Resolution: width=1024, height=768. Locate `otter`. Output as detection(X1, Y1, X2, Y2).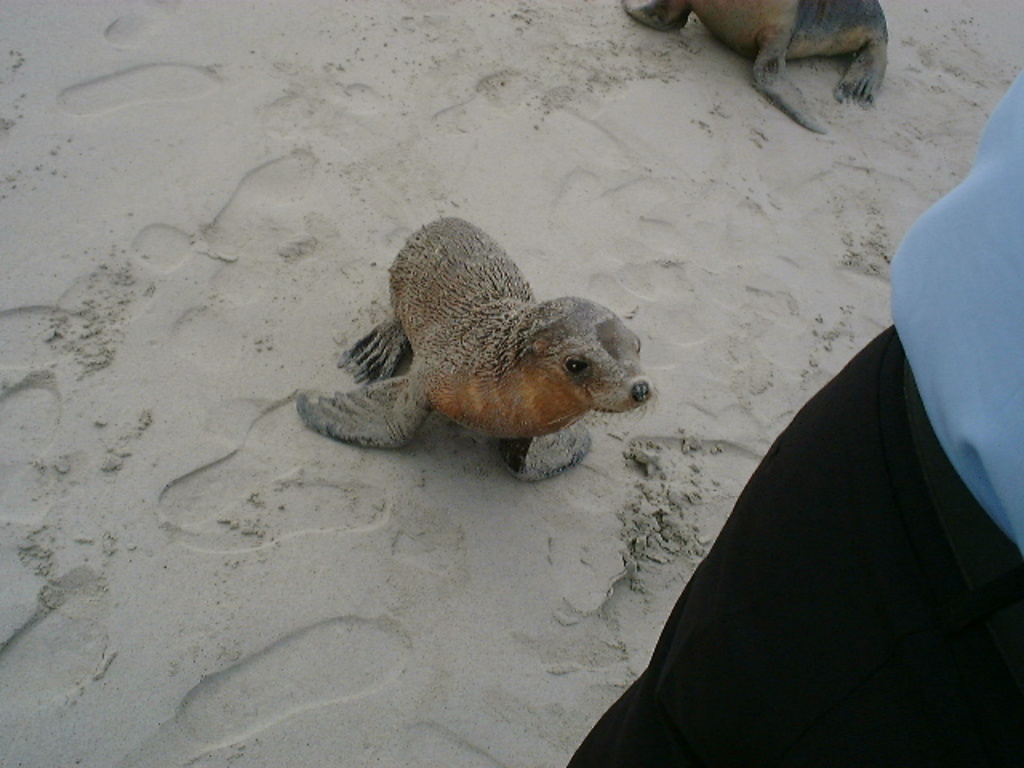
detection(302, 206, 686, 480).
